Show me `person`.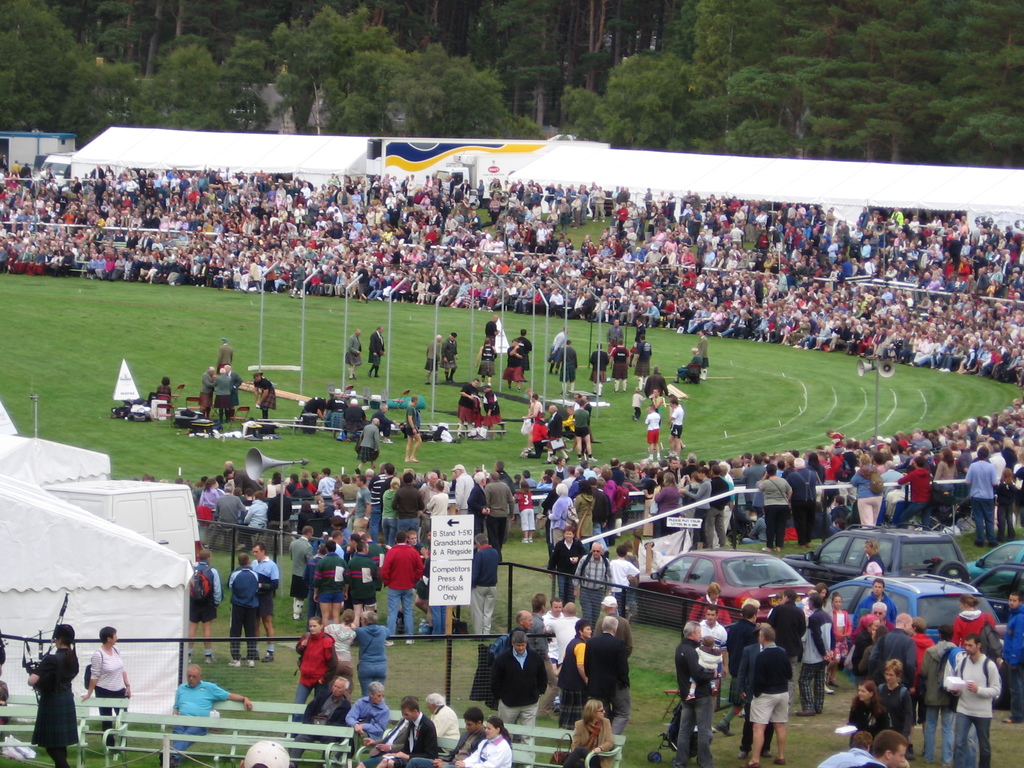
`person` is here: region(376, 694, 437, 767).
